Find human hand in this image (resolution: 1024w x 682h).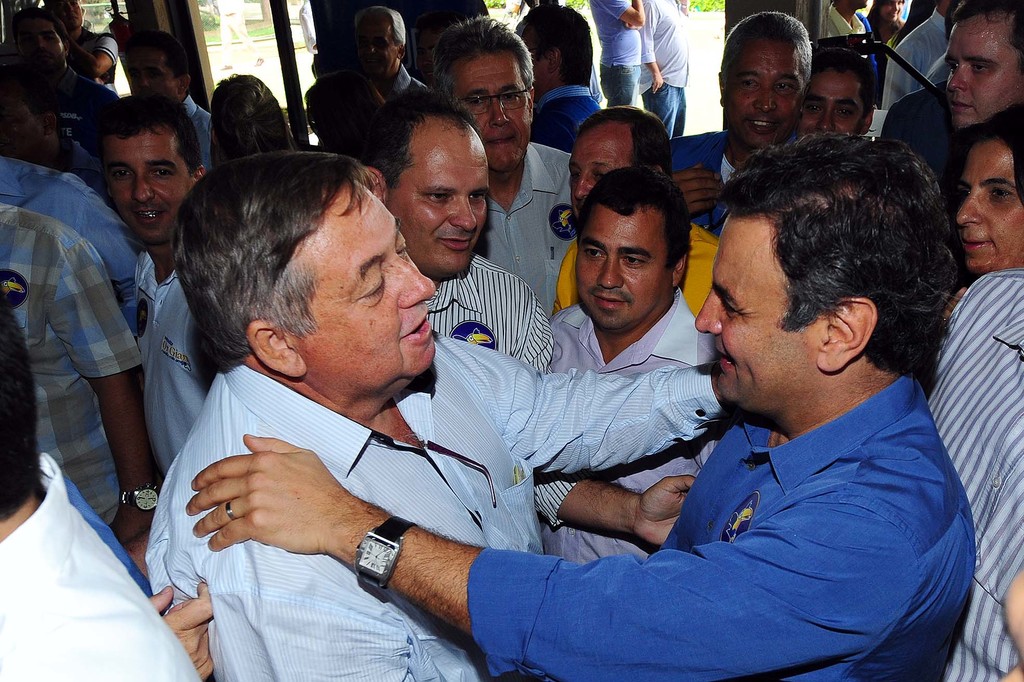
106,504,161,546.
